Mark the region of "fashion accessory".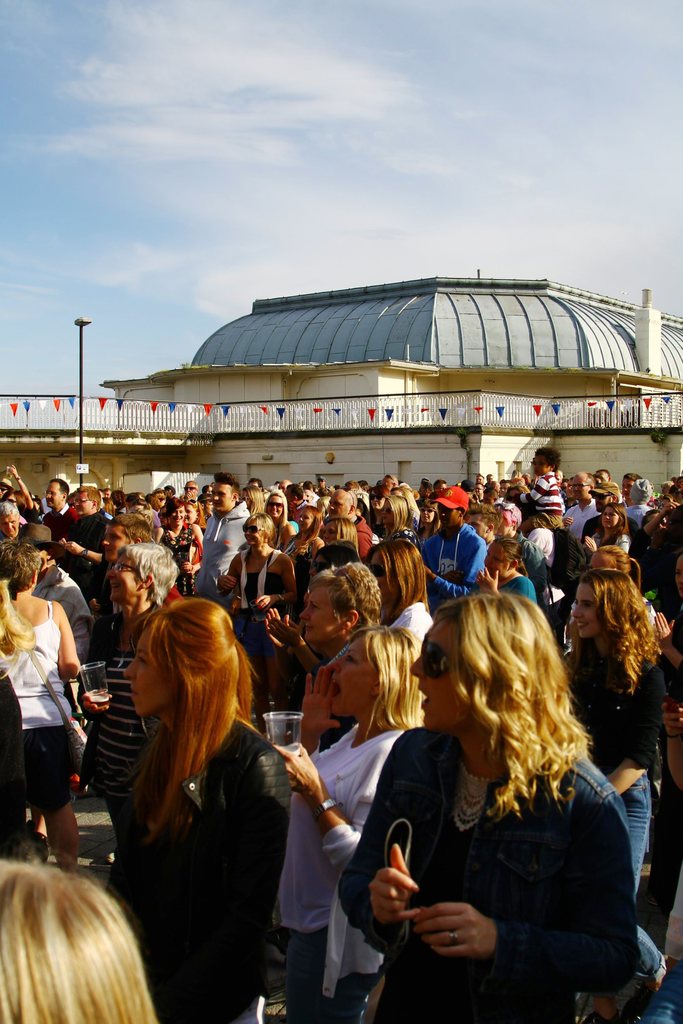
Region: BBox(315, 477, 325, 484).
